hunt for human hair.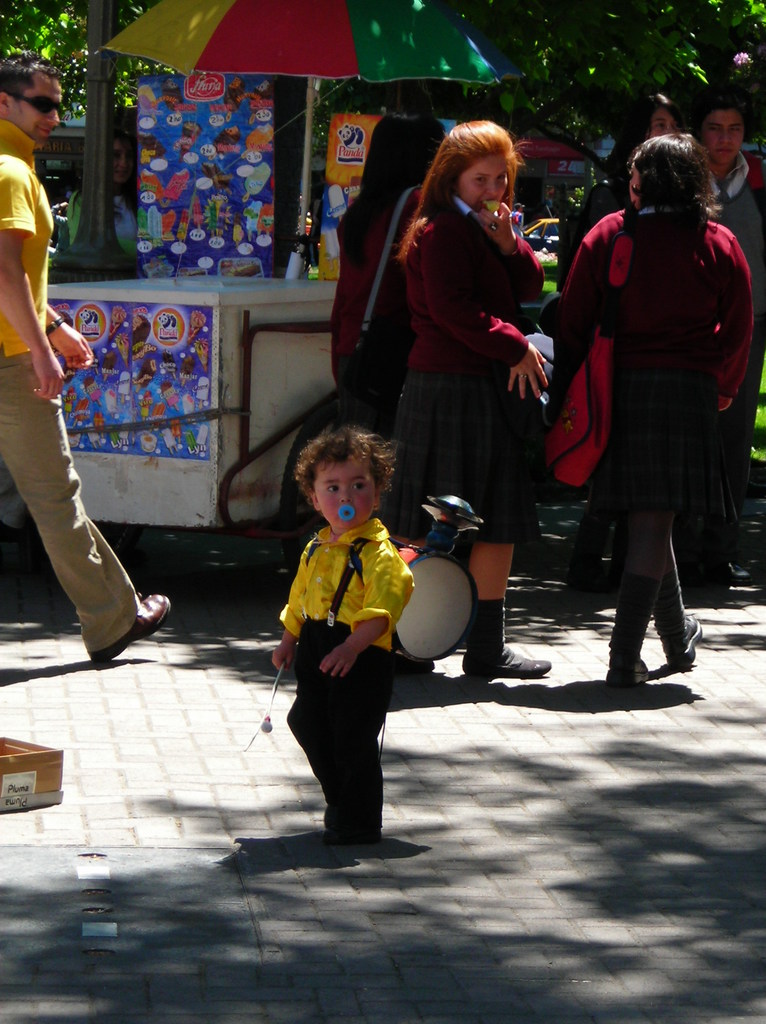
Hunted down at <bbox>641, 93, 689, 135</bbox>.
